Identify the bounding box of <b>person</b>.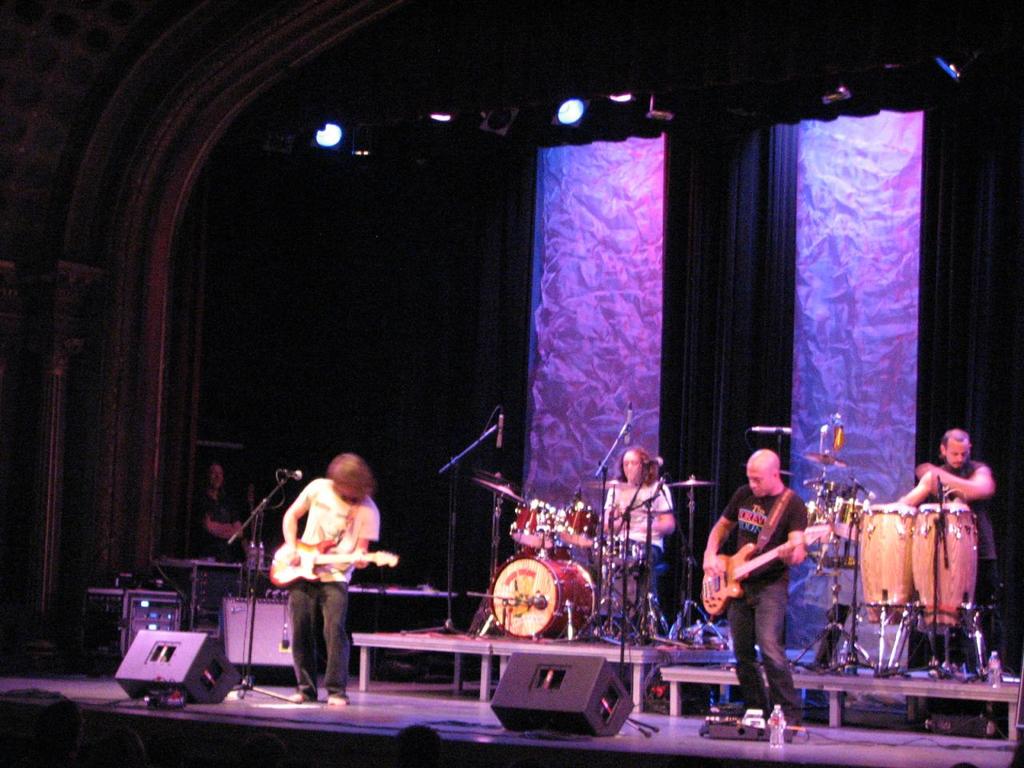
detection(281, 451, 381, 706).
